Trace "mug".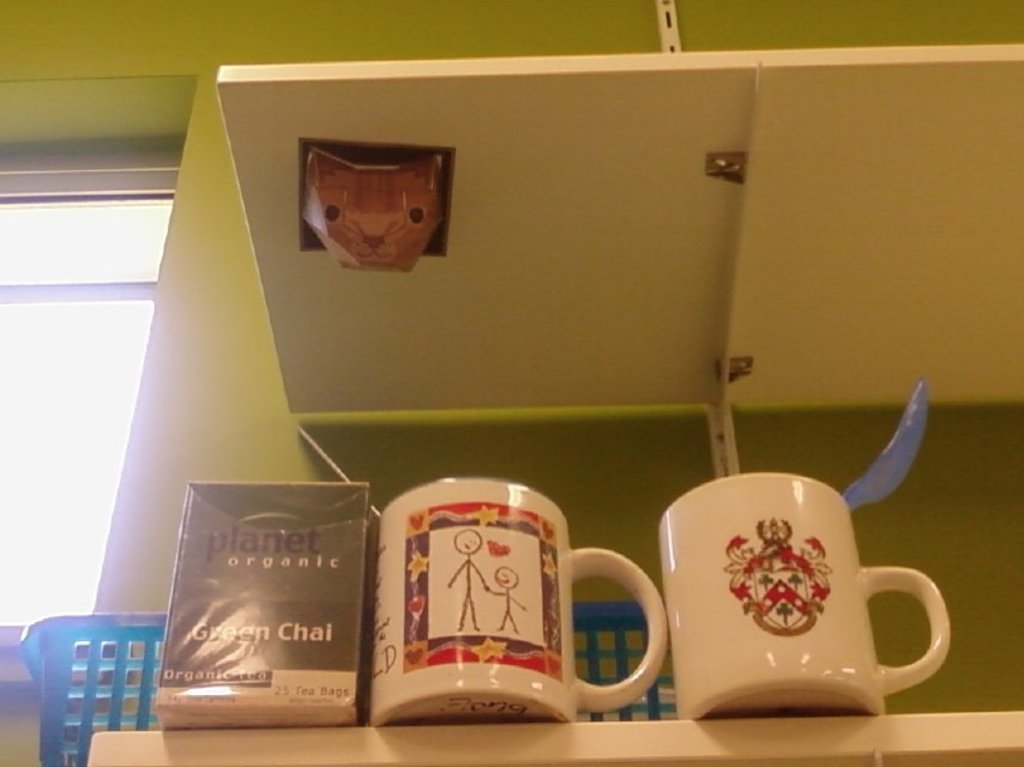
Traced to <bbox>656, 472, 956, 724</bbox>.
